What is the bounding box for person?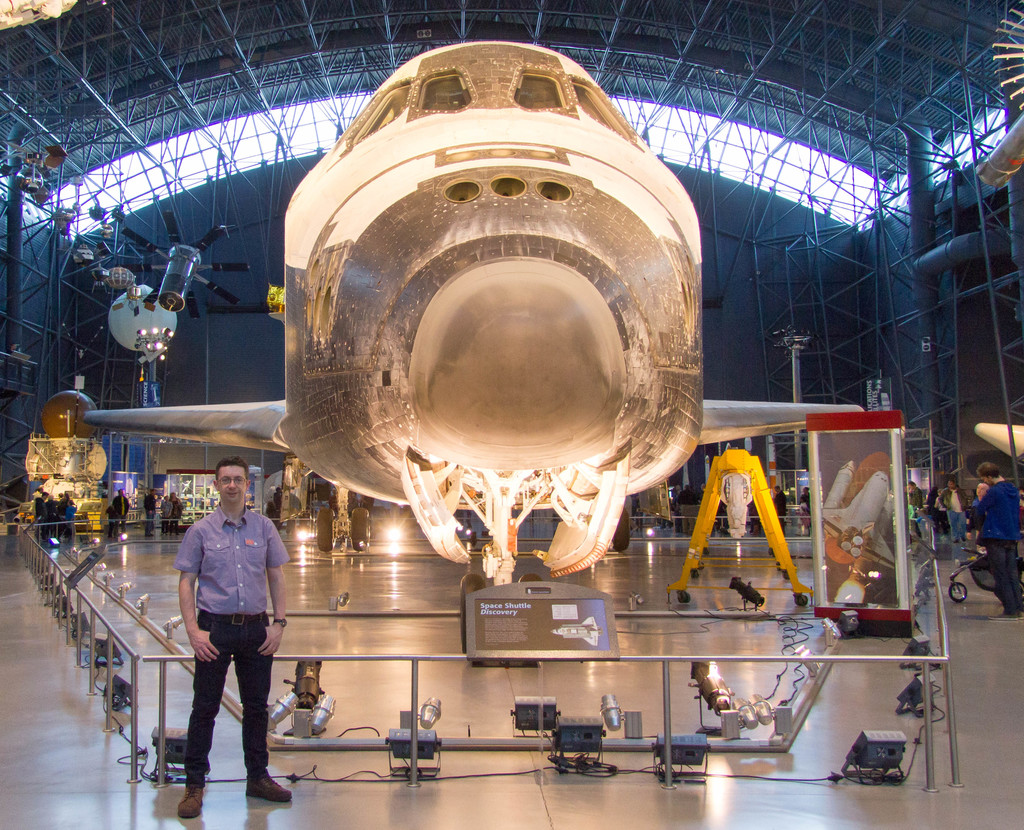
(left=966, top=476, right=979, bottom=541).
